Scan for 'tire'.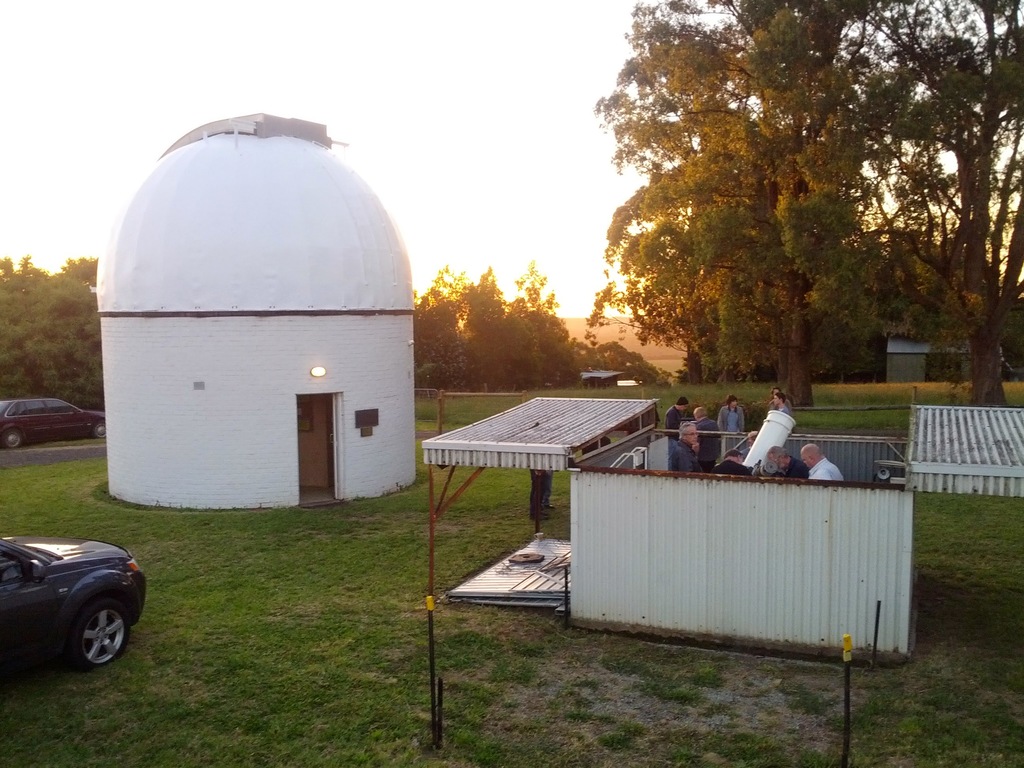
Scan result: rect(2, 426, 27, 450).
